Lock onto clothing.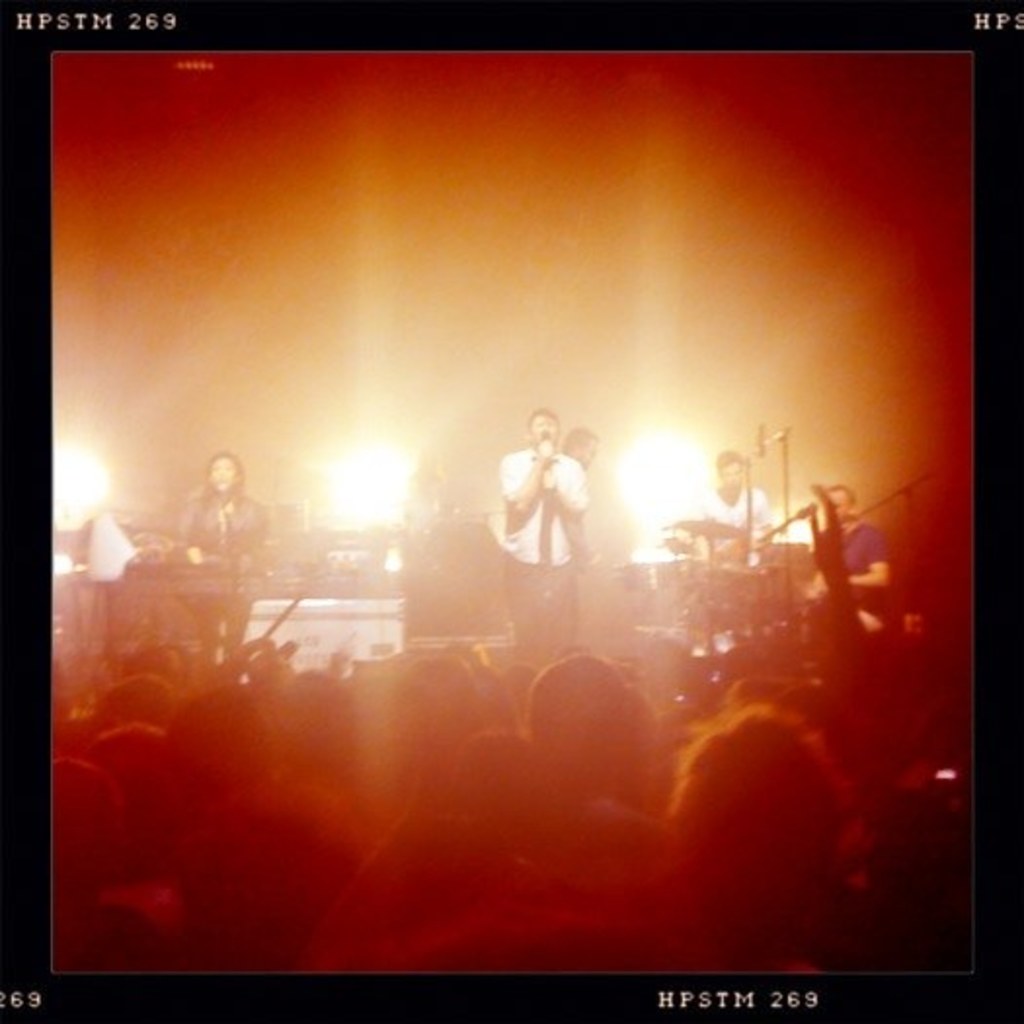
Locked: (507, 421, 610, 591).
